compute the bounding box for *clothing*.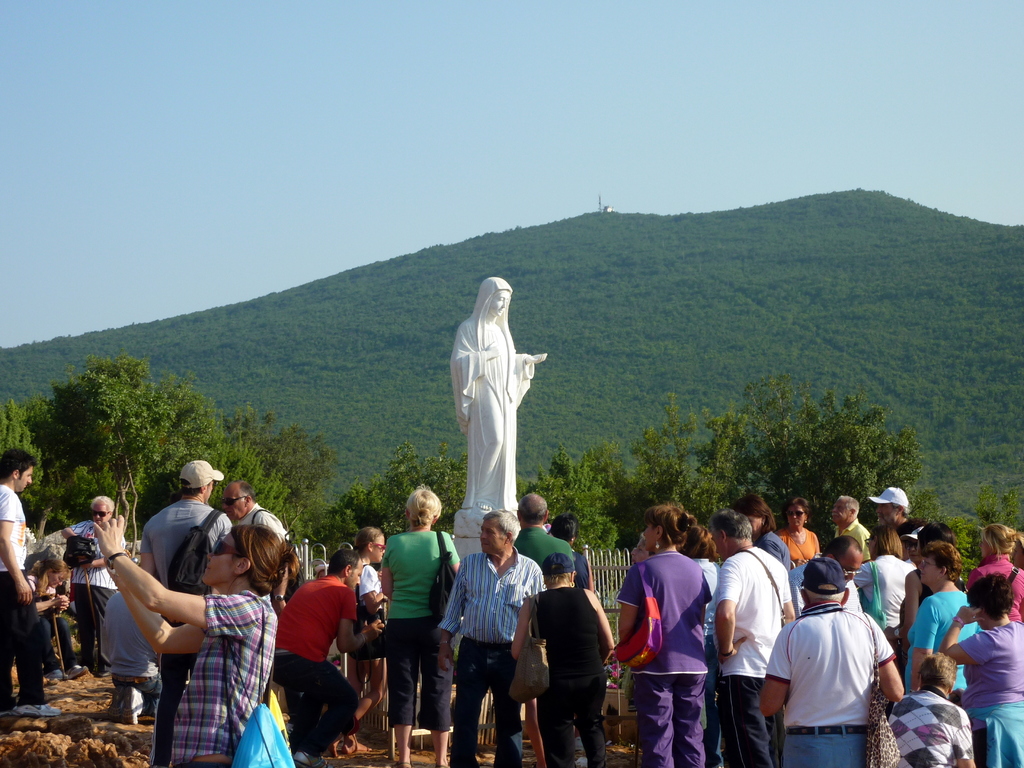
<bbox>148, 589, 276, 767</bbox>.
